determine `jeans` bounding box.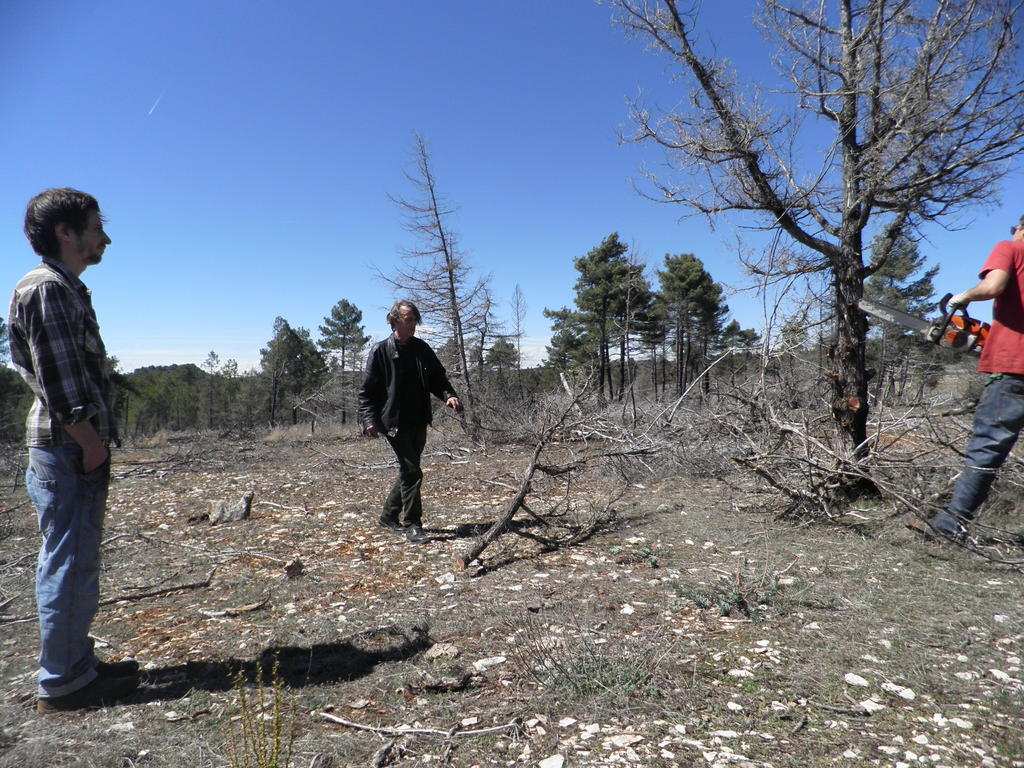
Determined: {"x1": 938, "y1": 376, "x2": 1023, "y2": 520}.
